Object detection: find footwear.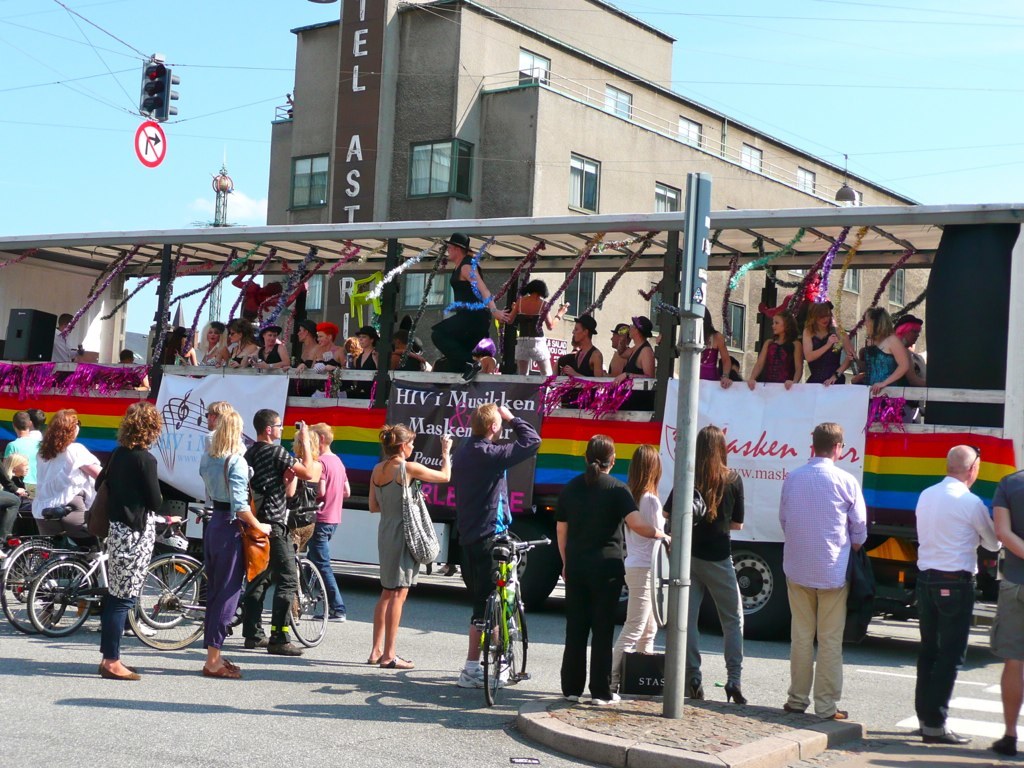
x1=97 y1=667 x2=136 y2=683.
